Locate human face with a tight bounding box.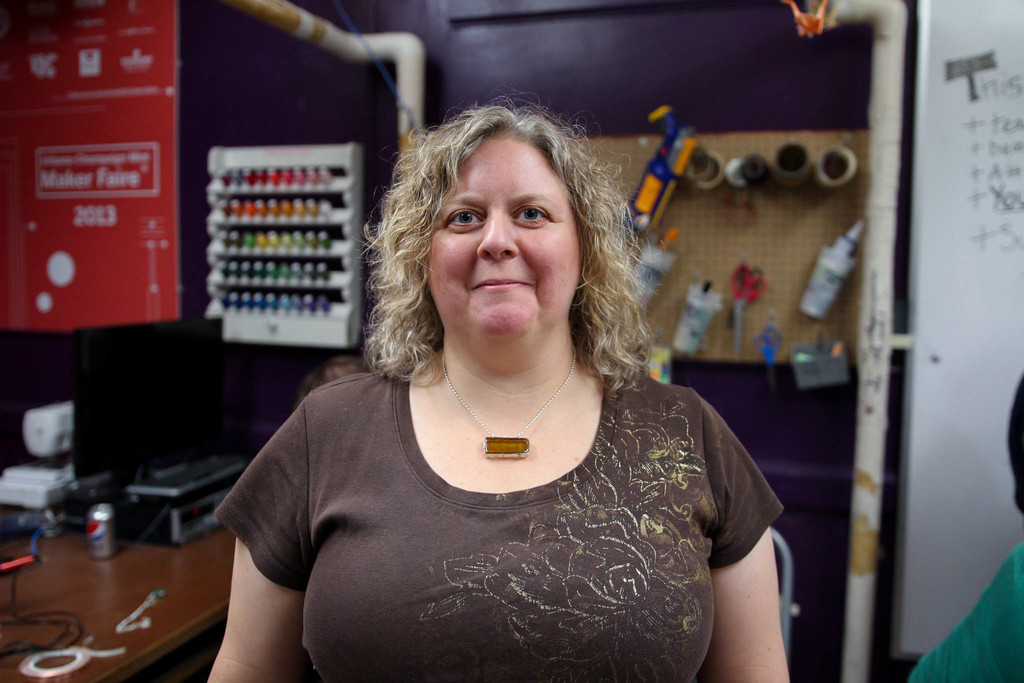
(425, 140, 580, 337).
